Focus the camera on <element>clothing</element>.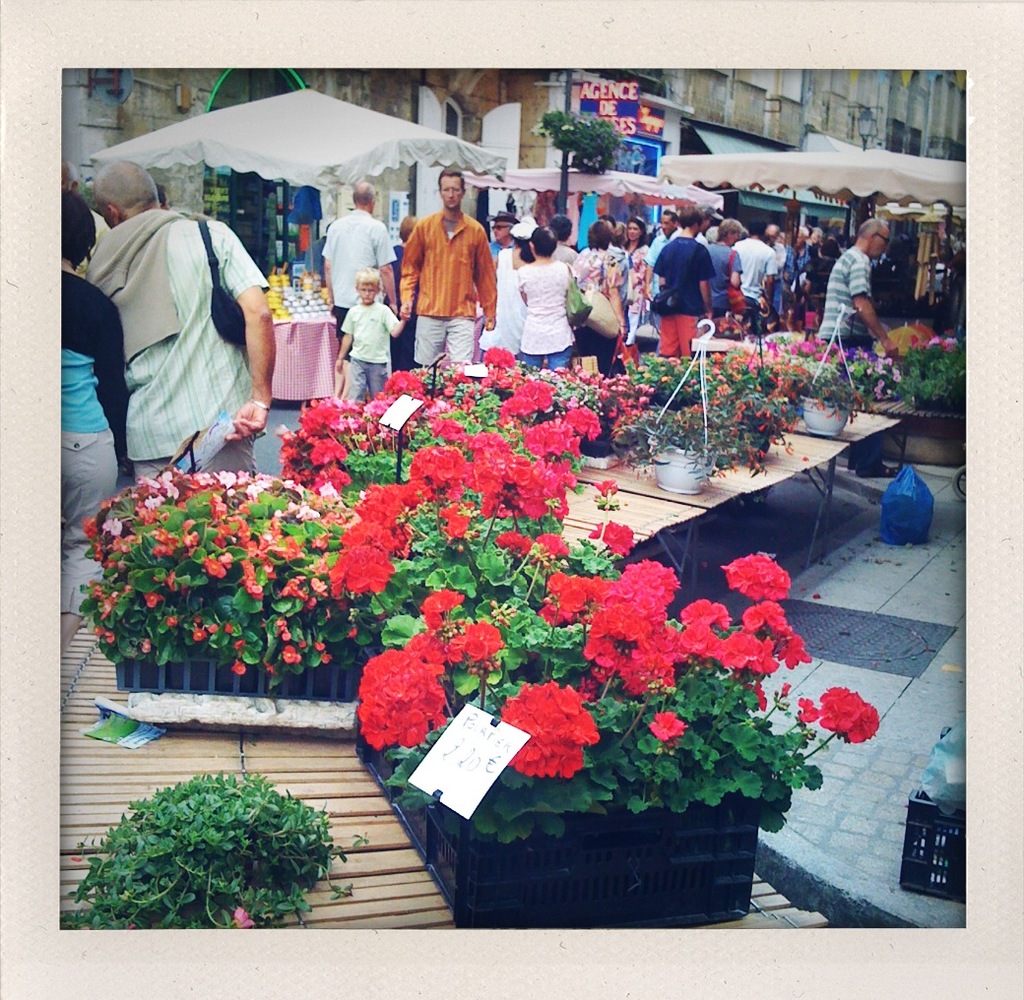
Focus region: region(658, 233, 715, 304).
